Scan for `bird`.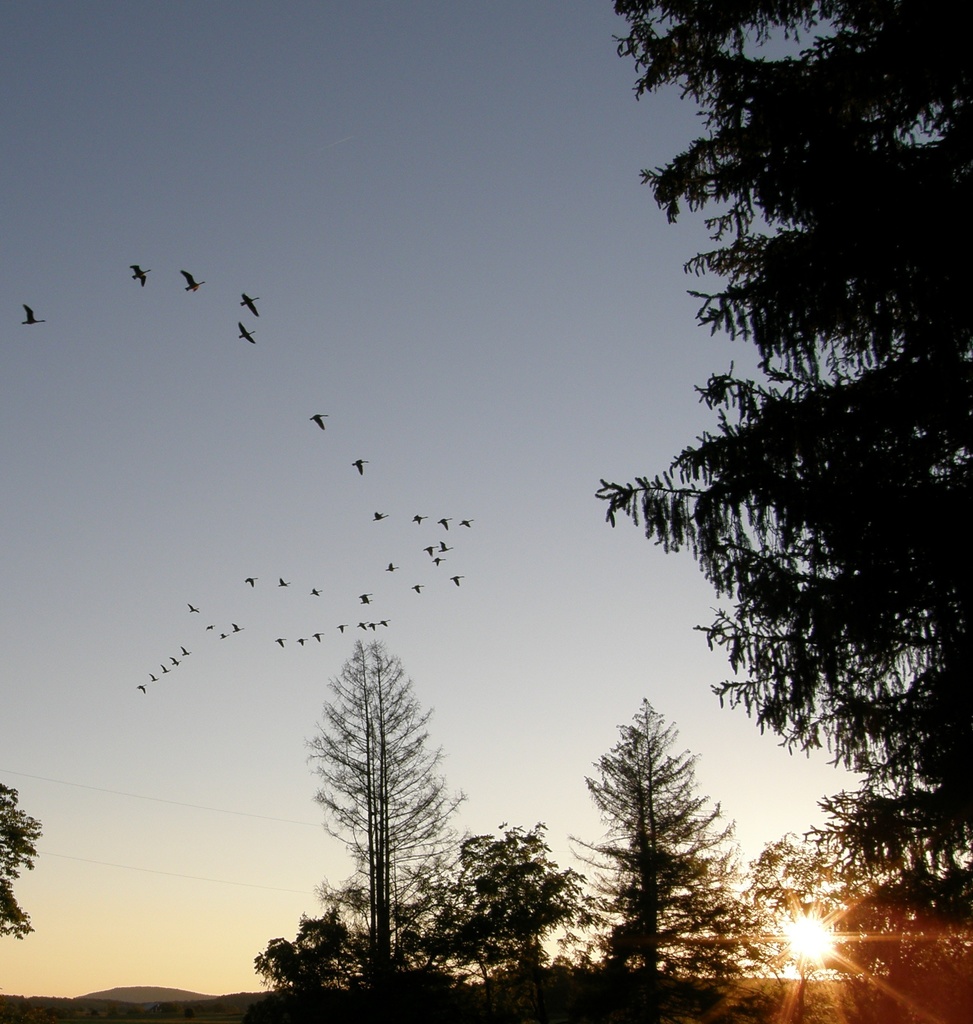
Scan result: box=[437, 543, 453, 554].
